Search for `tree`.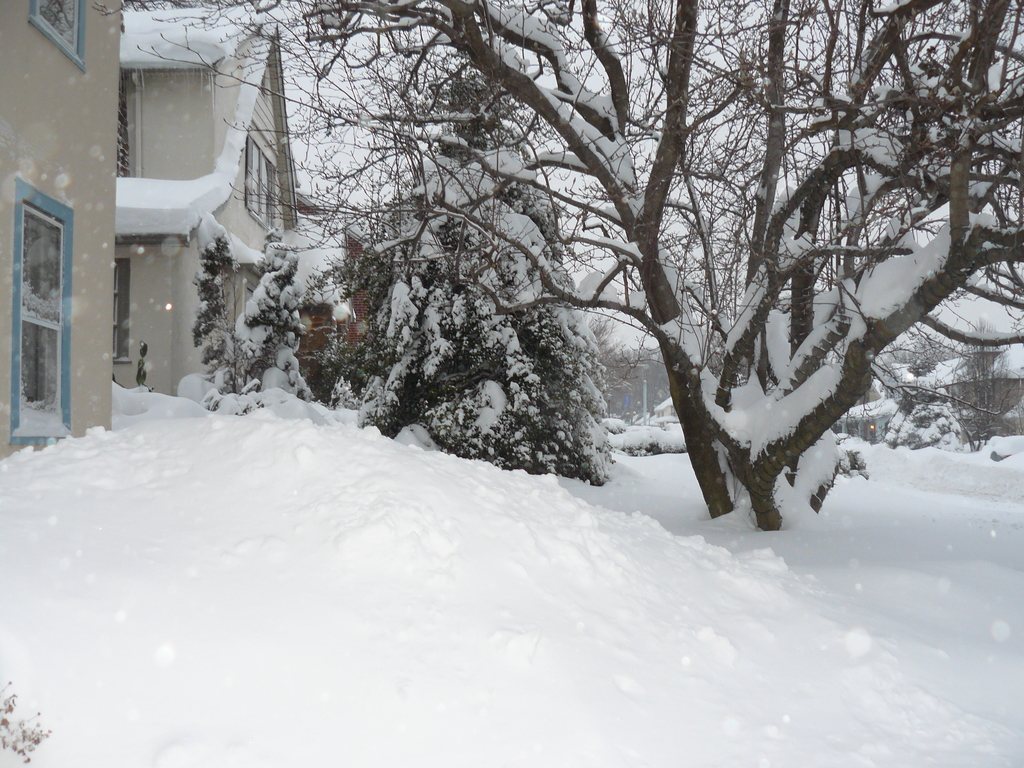
Found at x1=584, y1=301, x2=617, y2=364.
